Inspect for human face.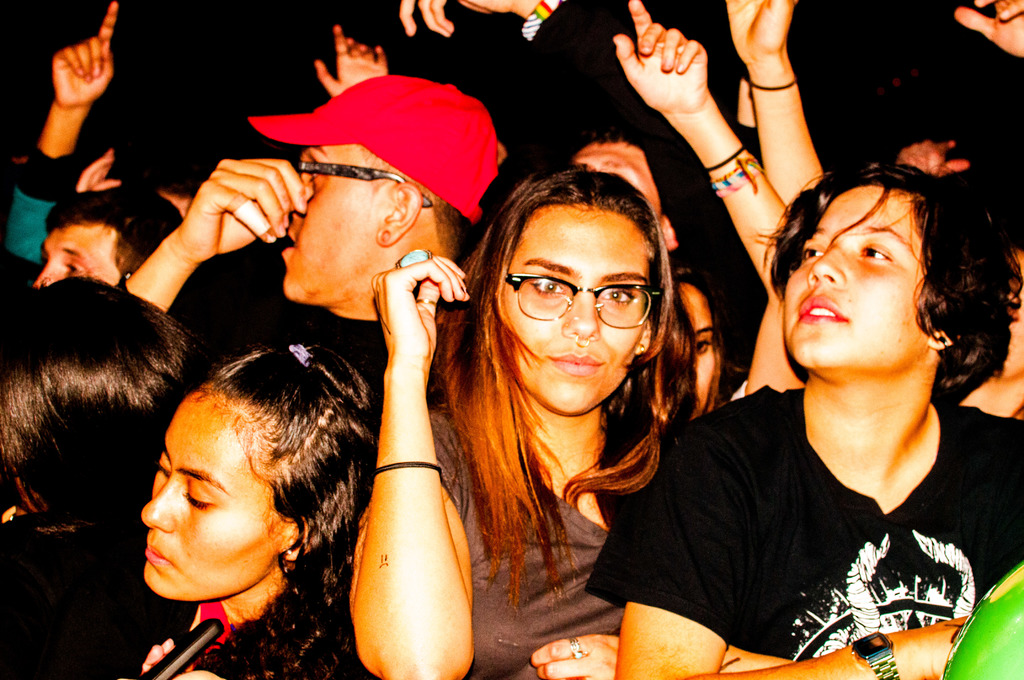
Inspection: bbox=[139, 391, 279, 600].
